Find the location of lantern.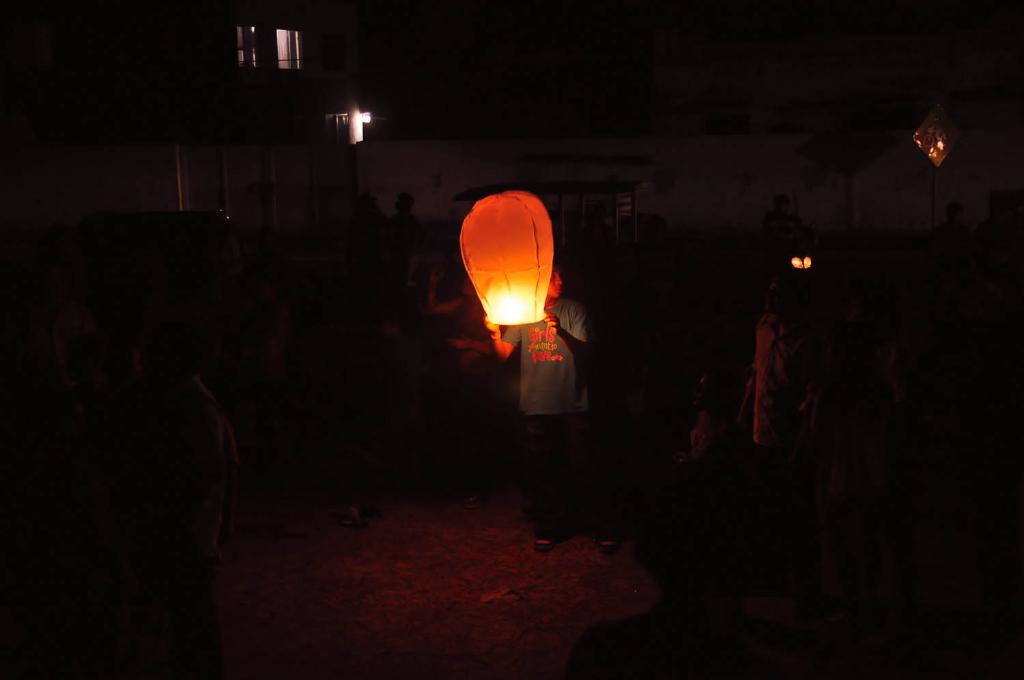
Location: region(465, 192, 573, 337).
